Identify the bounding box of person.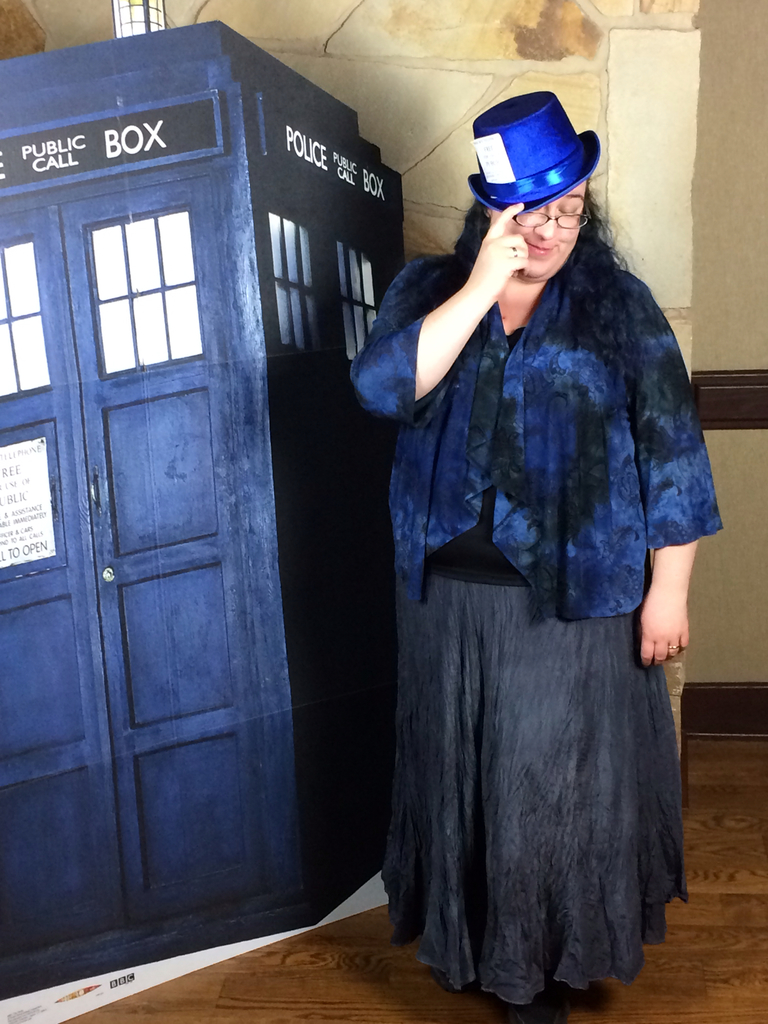
bbox(351, 87, 725, 1023).
